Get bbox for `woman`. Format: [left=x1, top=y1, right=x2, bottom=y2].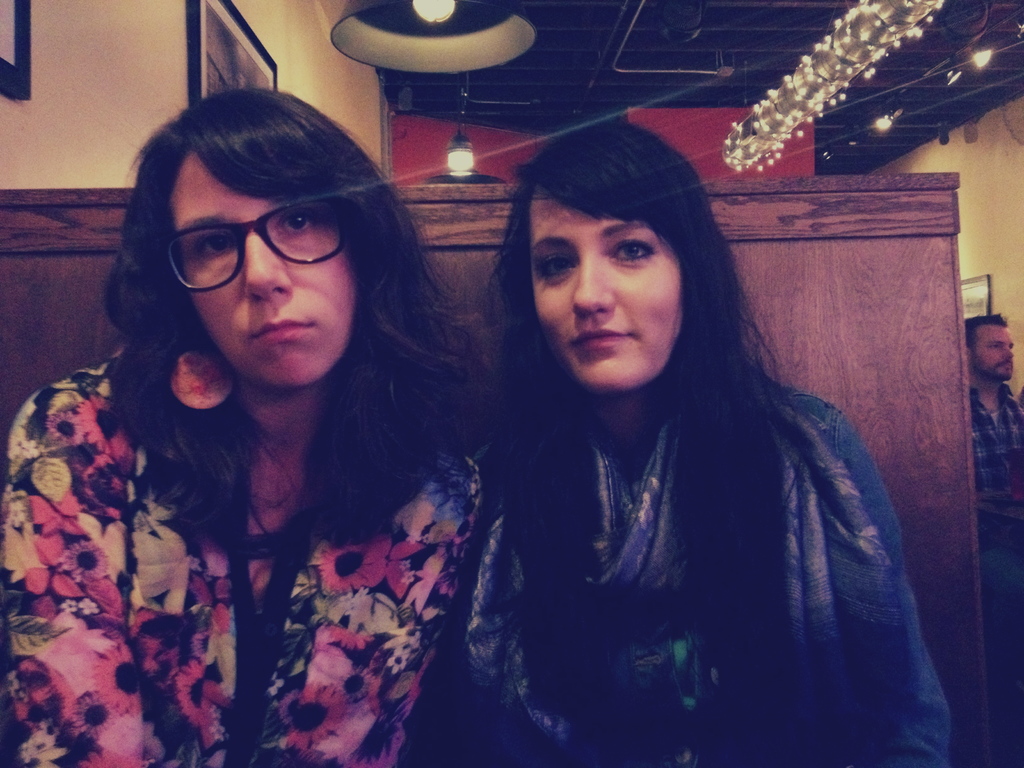
[left=315, top=132, right=918, bottom=767].
